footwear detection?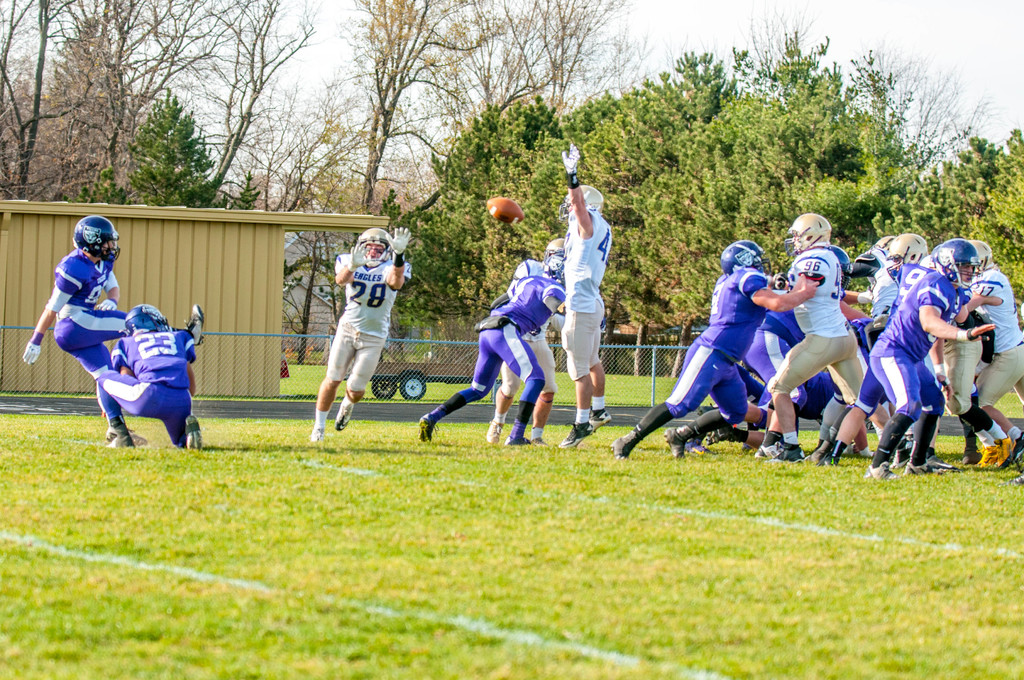
pyautogui.locateOnScreen(563, 421, 589, 449)
